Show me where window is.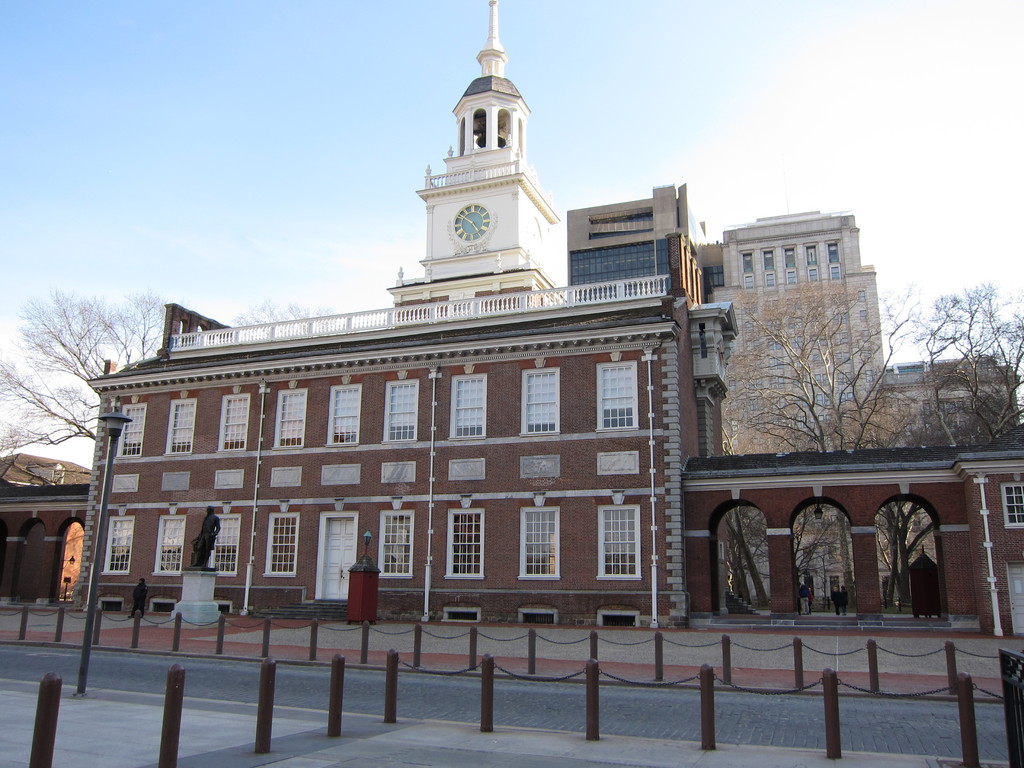
window is at bbox=(522, 369, 561, 436).
